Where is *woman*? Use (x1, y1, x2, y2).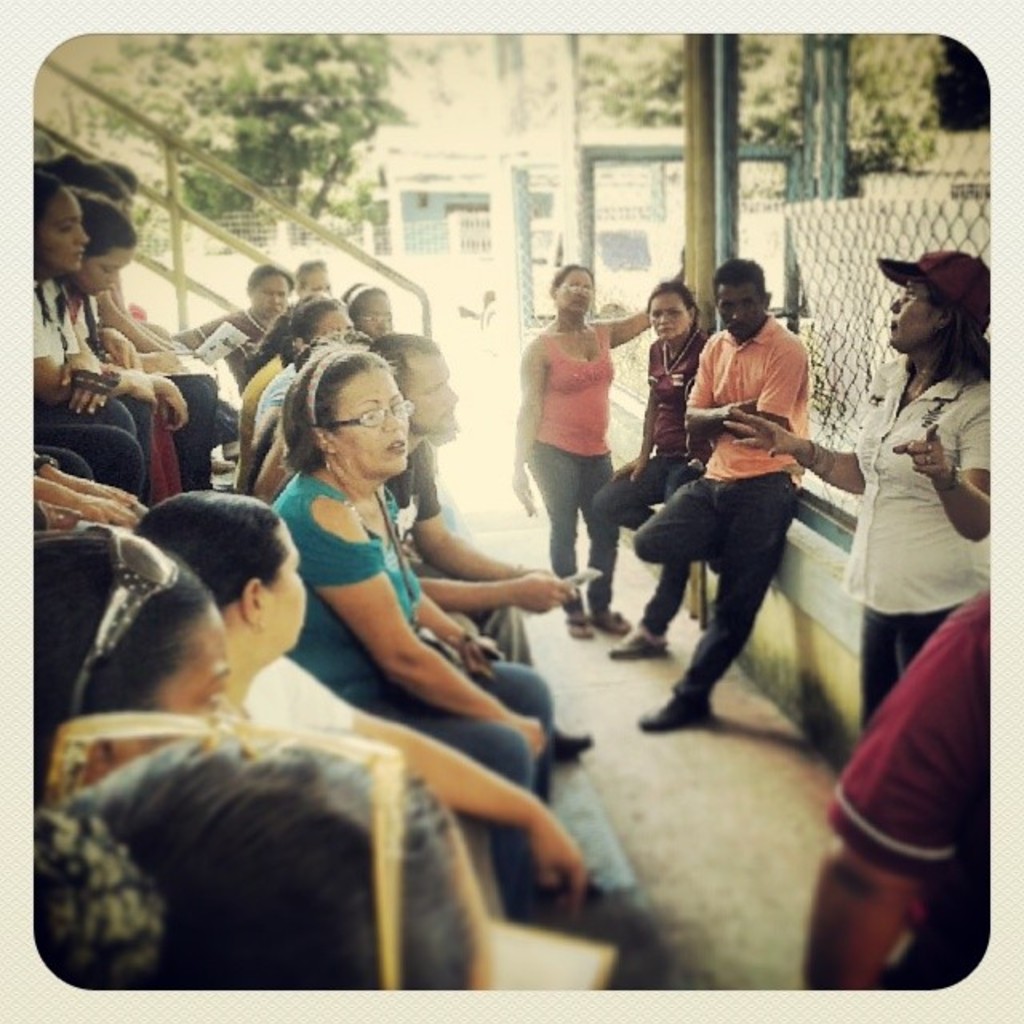
(227, 294, 363, 440).
